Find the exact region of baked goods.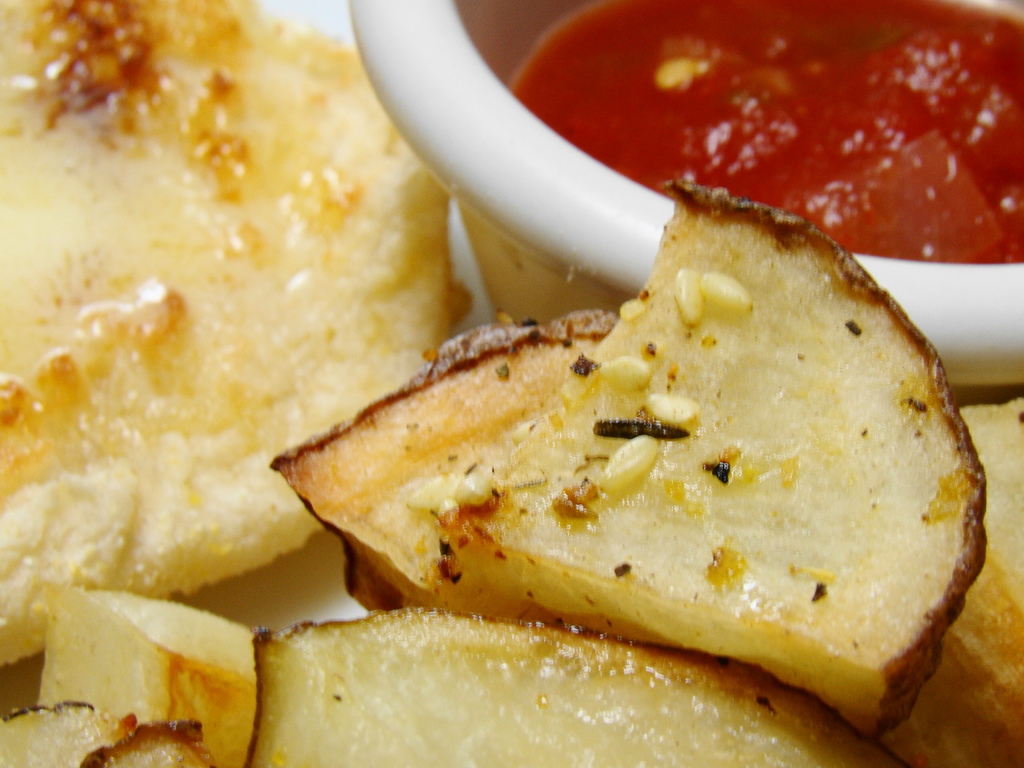
Exact region: {"x1": 0, "y1": 569, "x2": 268, "y2": 767}.
